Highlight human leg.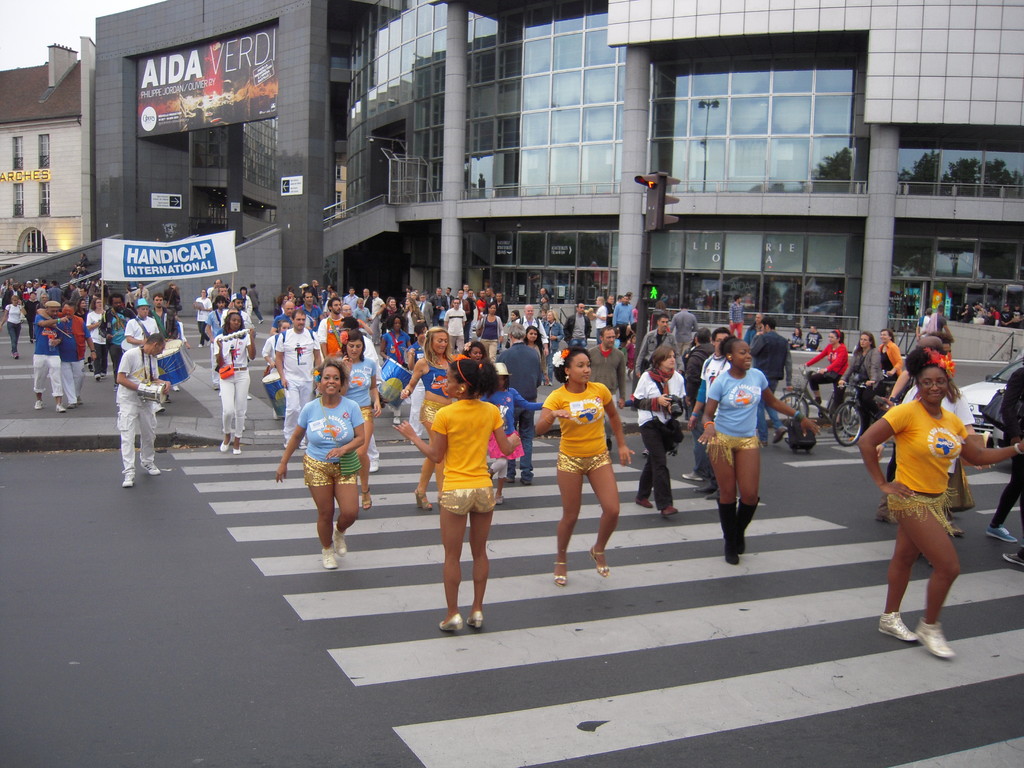
Highlighted region: {"left": 440, "top": 504, "right": 460, "bottom": 636}.
